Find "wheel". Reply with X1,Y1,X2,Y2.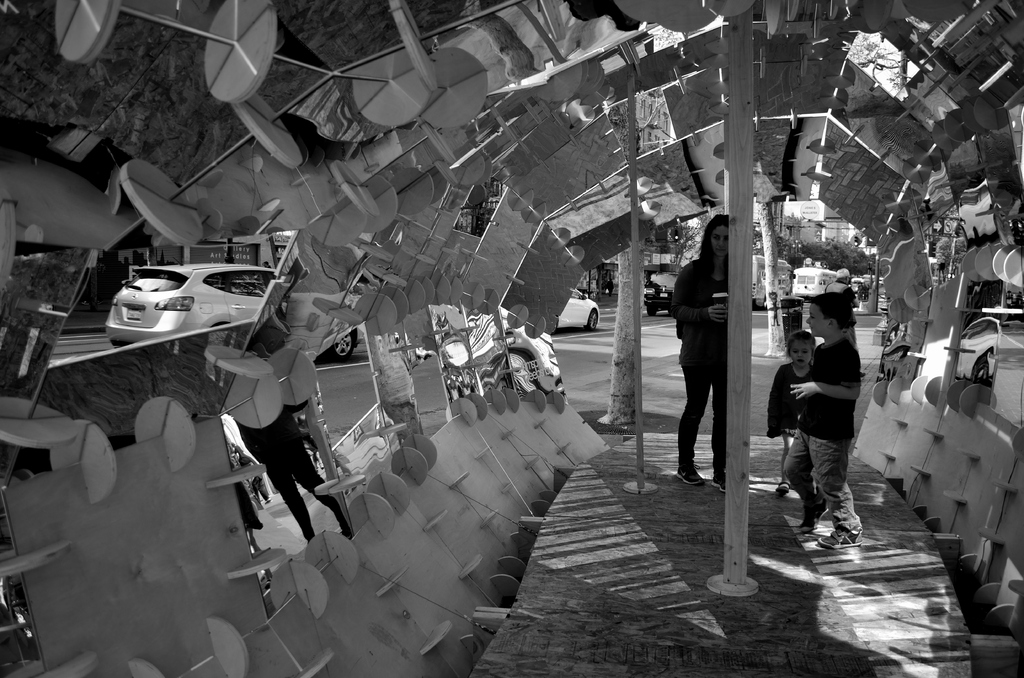
332,332,354,363.
